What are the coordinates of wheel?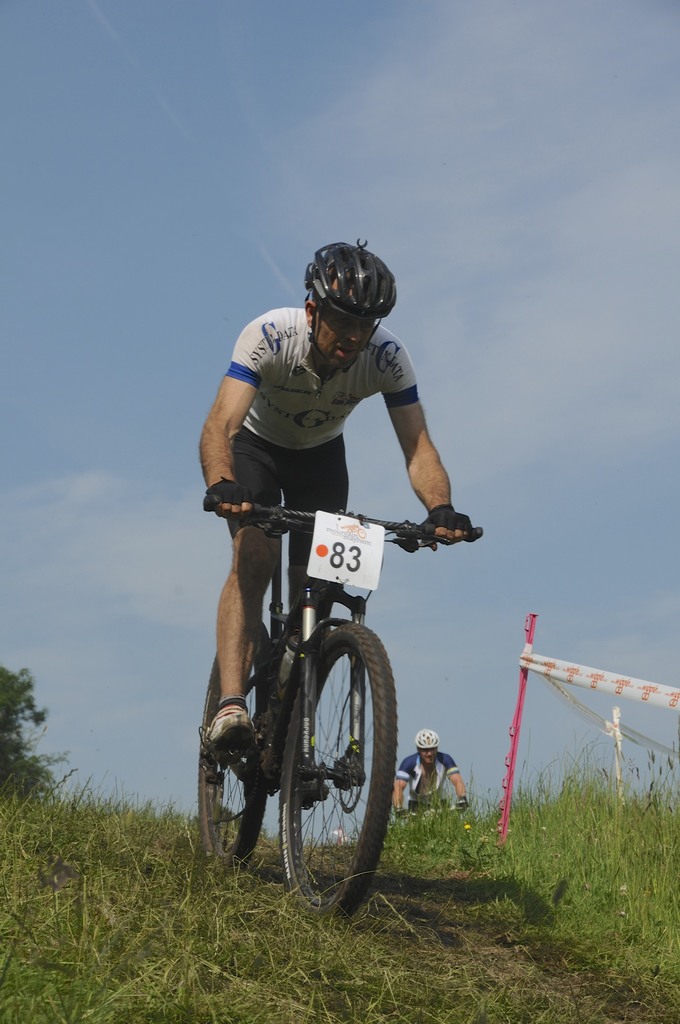
277, 623, 394, 916.
